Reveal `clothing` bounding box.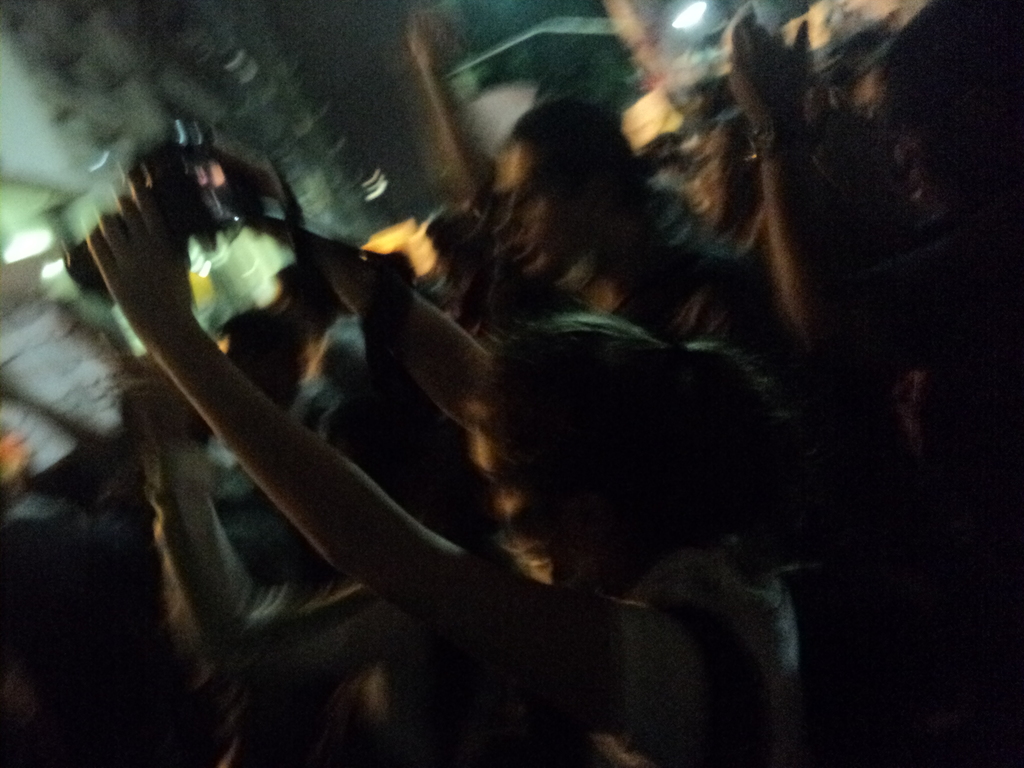
Revealed: {"x1": 625, "y1": 219, "x2": 788, "y2": 374}.
